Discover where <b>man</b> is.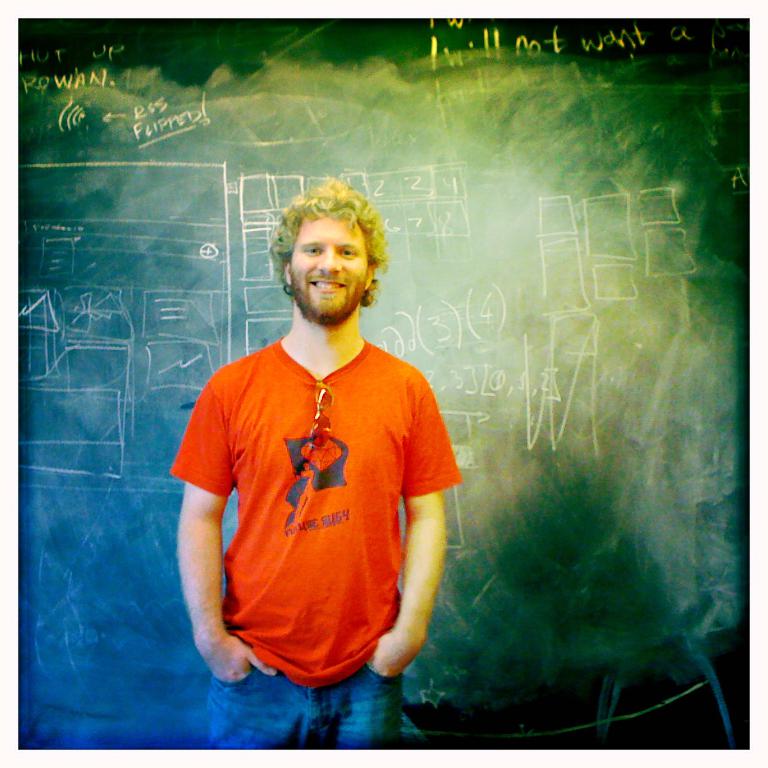
Discovered at locate(163, 174, 468, 735).
